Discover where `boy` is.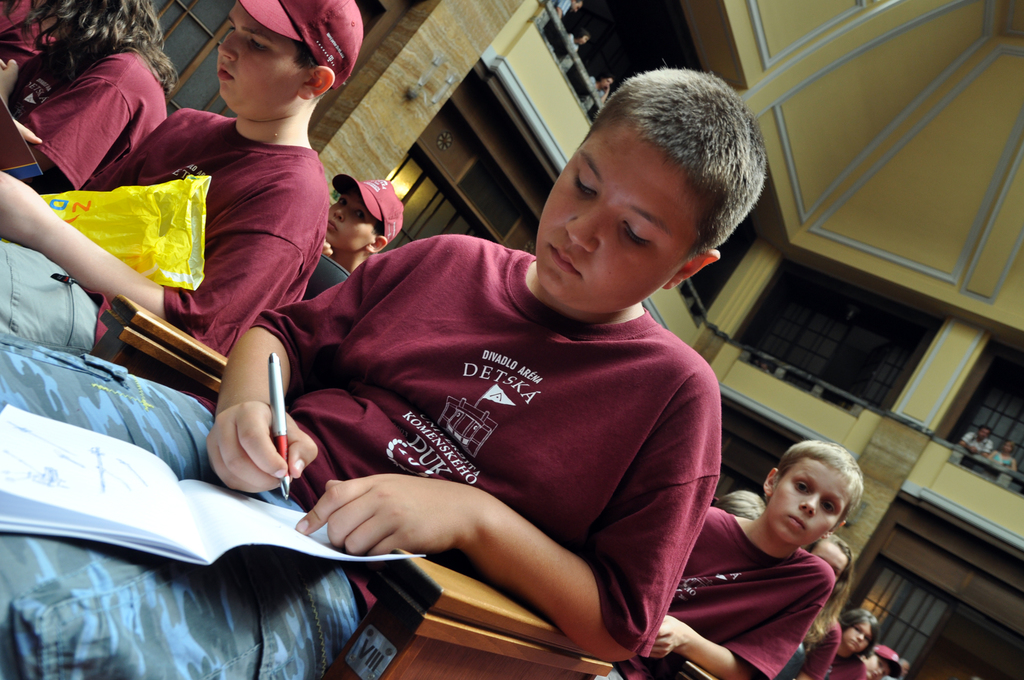
Discovered at <region>598, 434, 871, 679</region>.
